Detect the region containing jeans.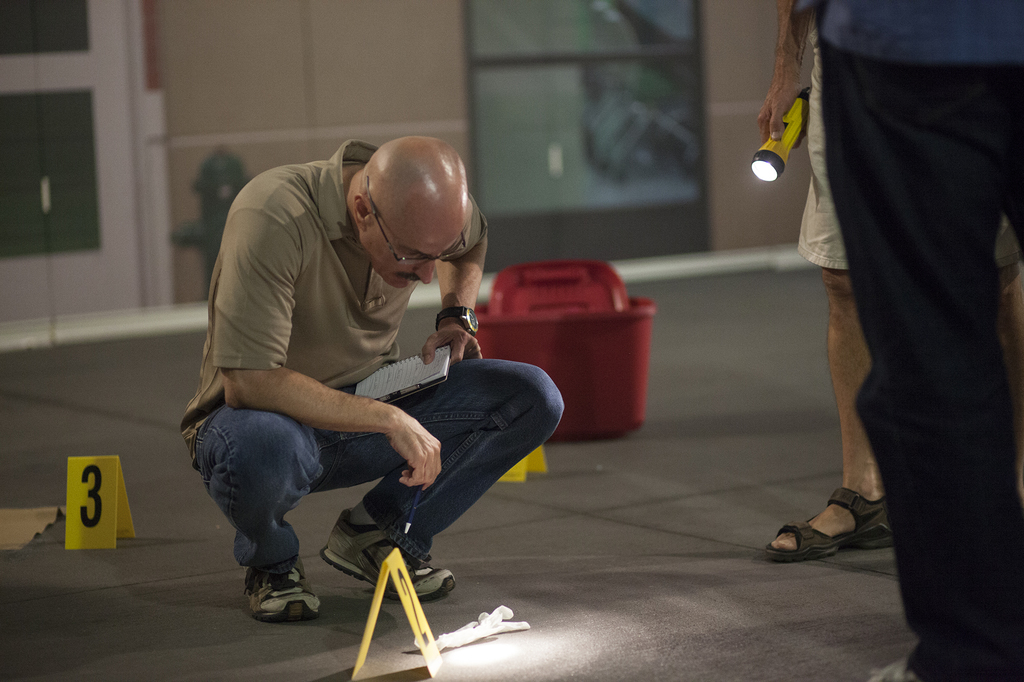
crop(282, 357, 549, 615).
